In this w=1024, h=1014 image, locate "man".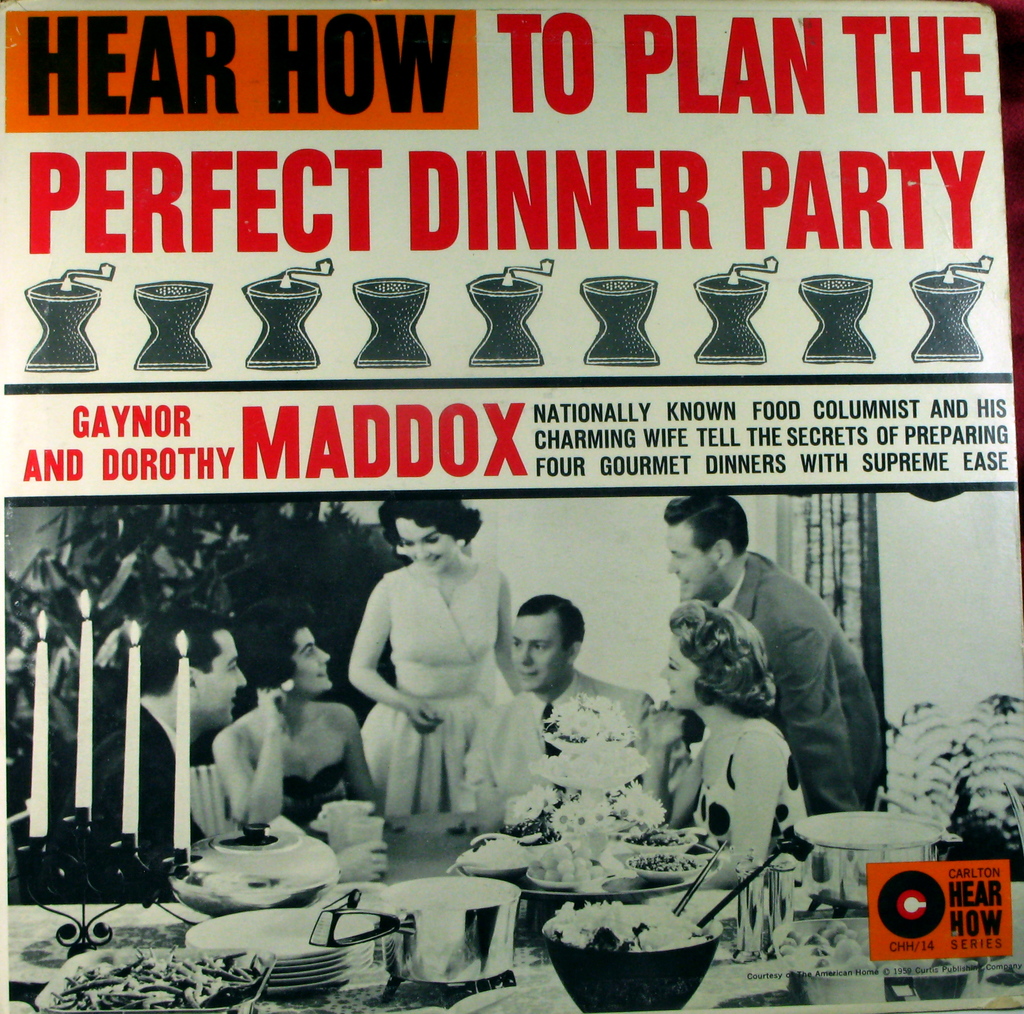
Bounding box: region(659, 513, 873, 853).
